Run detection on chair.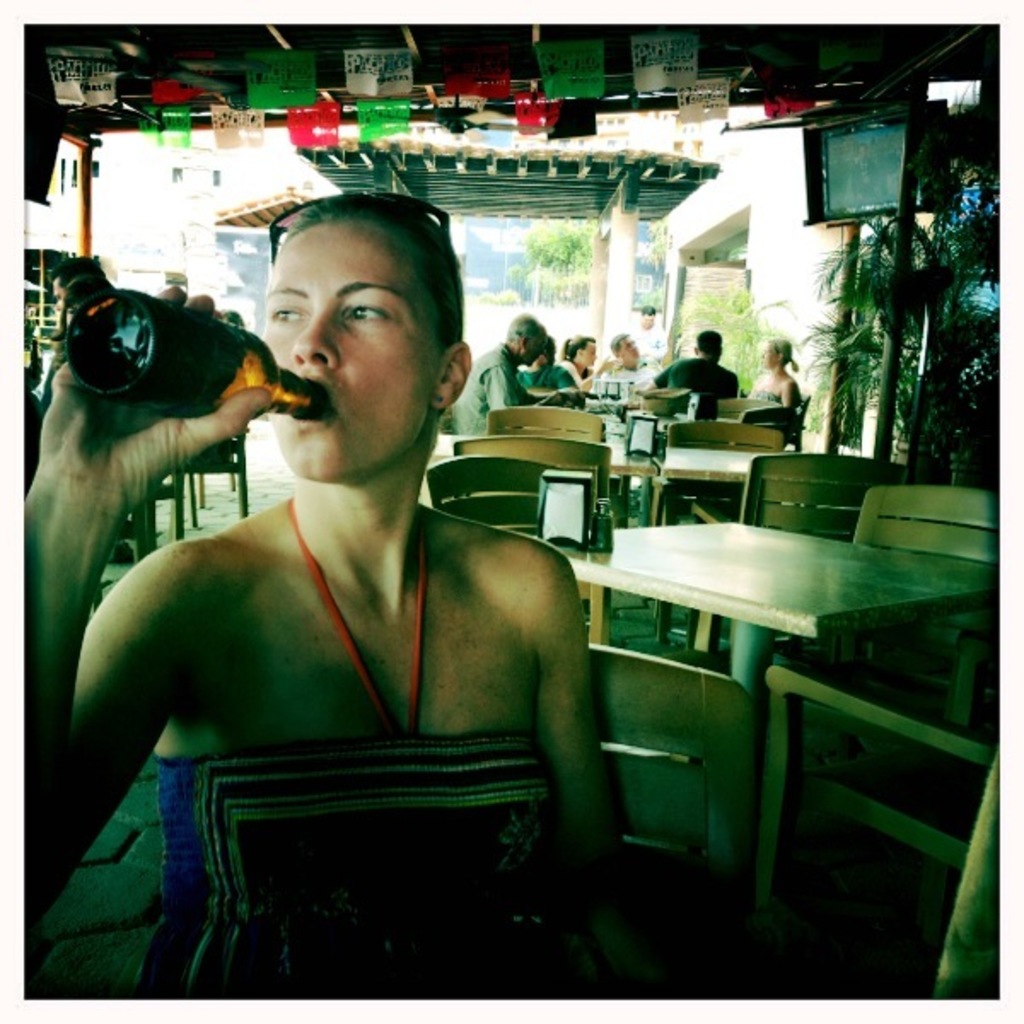
Result: (left=428, top=452, right=614, bottom=631).
